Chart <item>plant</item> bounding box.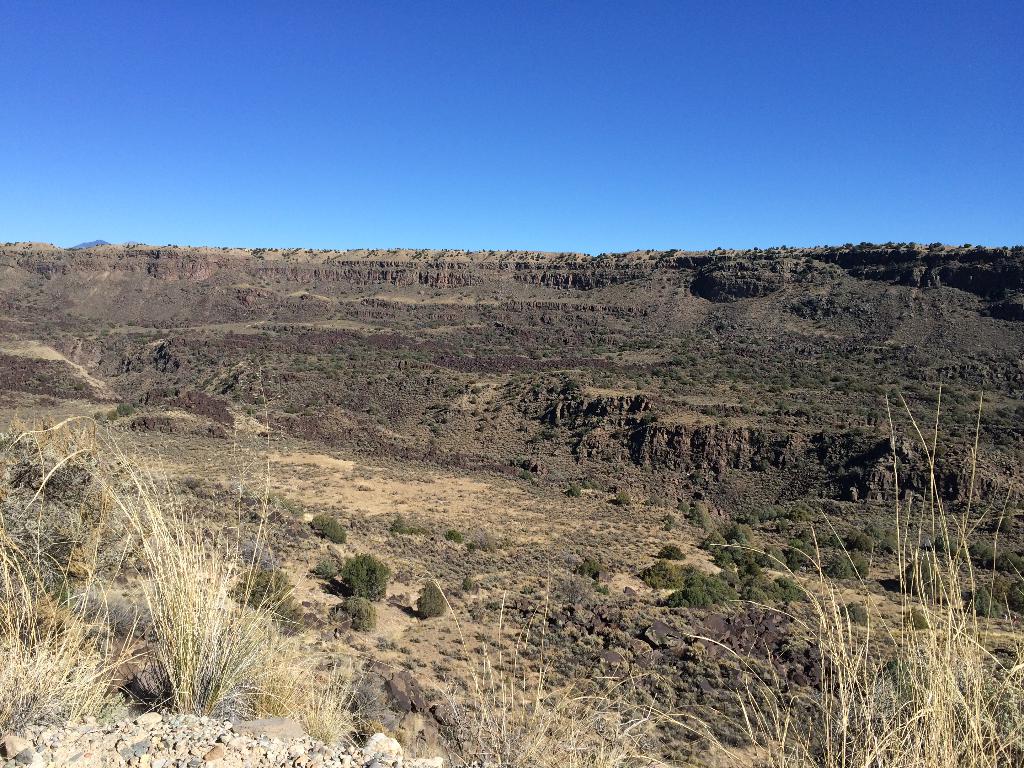
Charted: Rect(652, 539, 687, 559).
